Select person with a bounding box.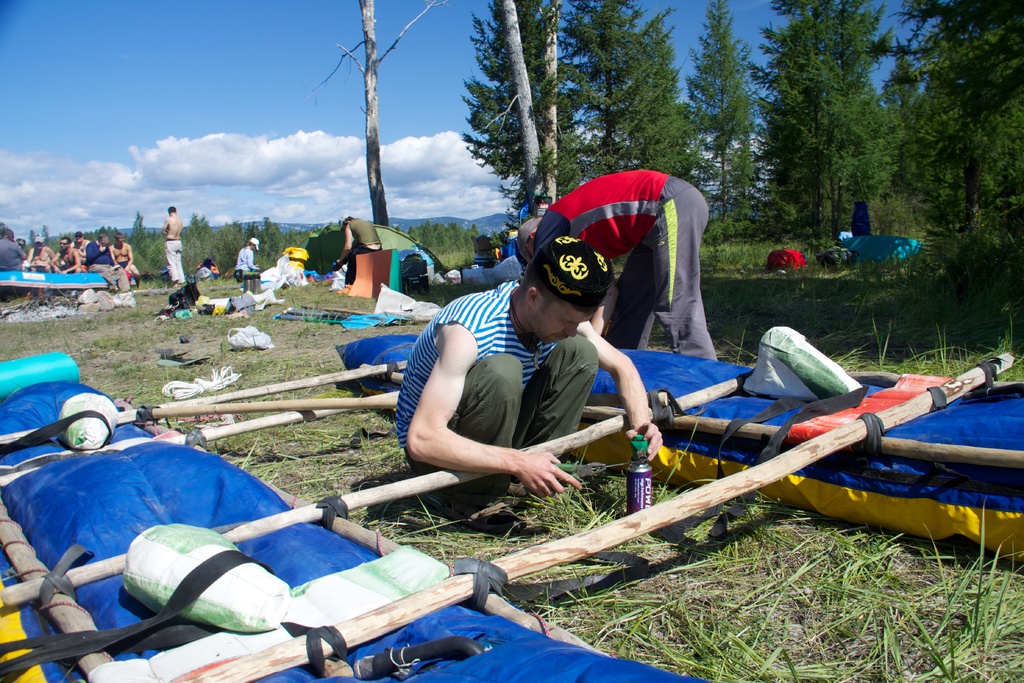
71/229/91/261.
